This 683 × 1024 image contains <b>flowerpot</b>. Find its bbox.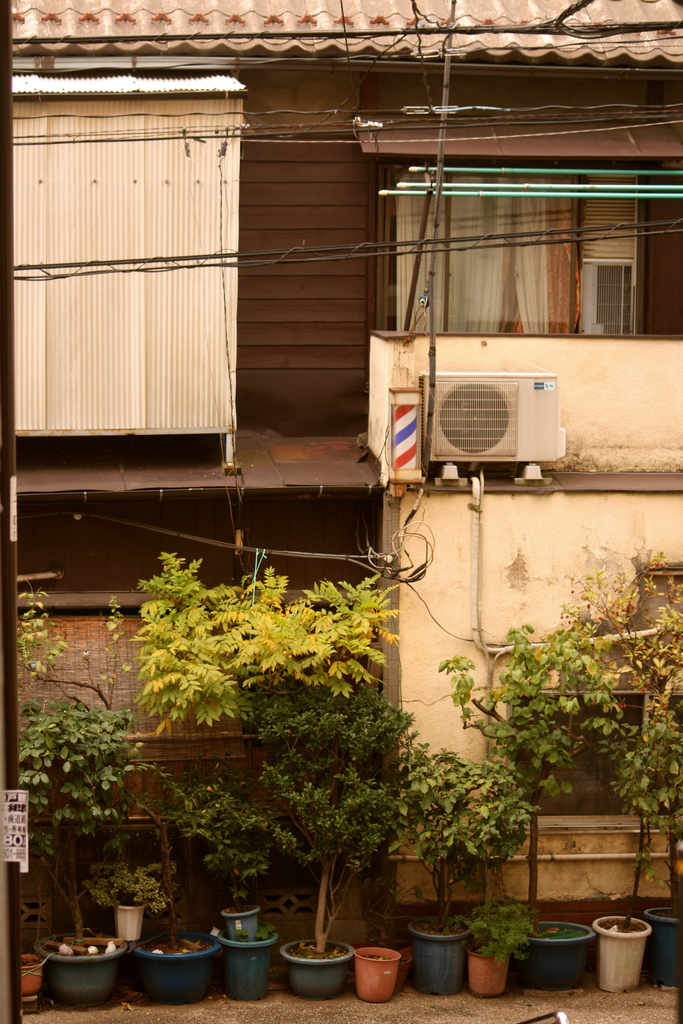
left=281, top=929, right=351, bottom=996.
